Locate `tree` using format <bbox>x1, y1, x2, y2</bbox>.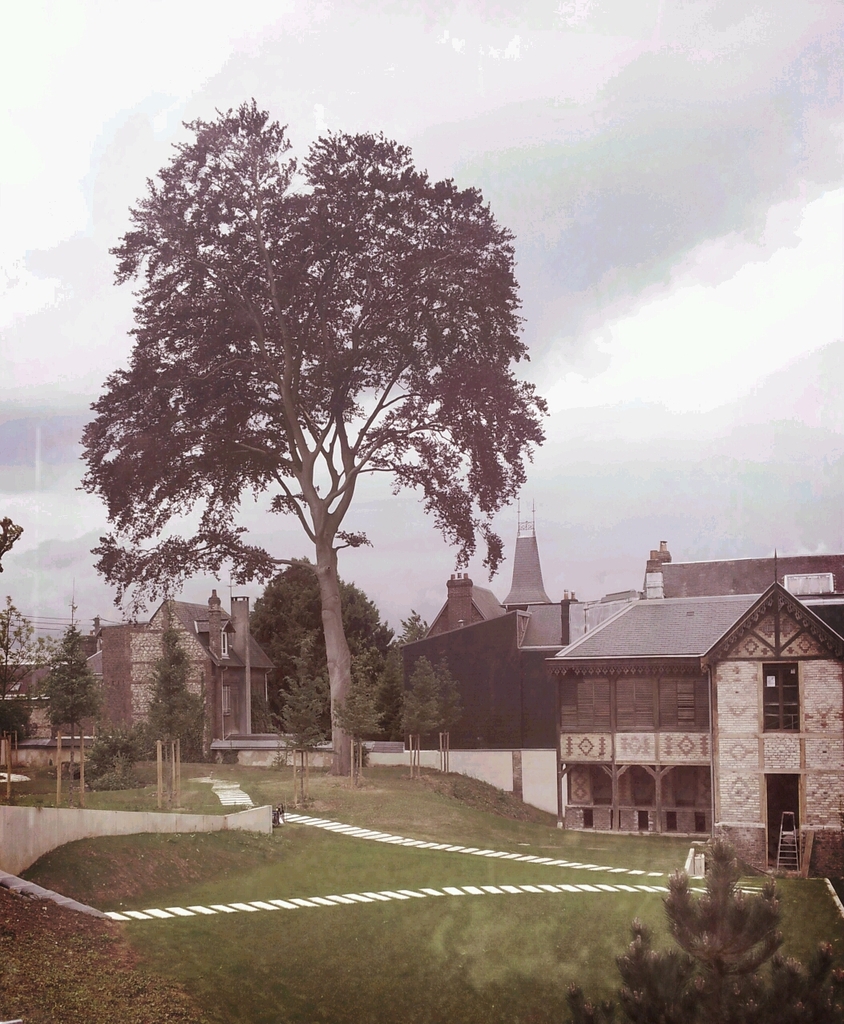
<bbox>135, 607, 205, 757</bbox>.
